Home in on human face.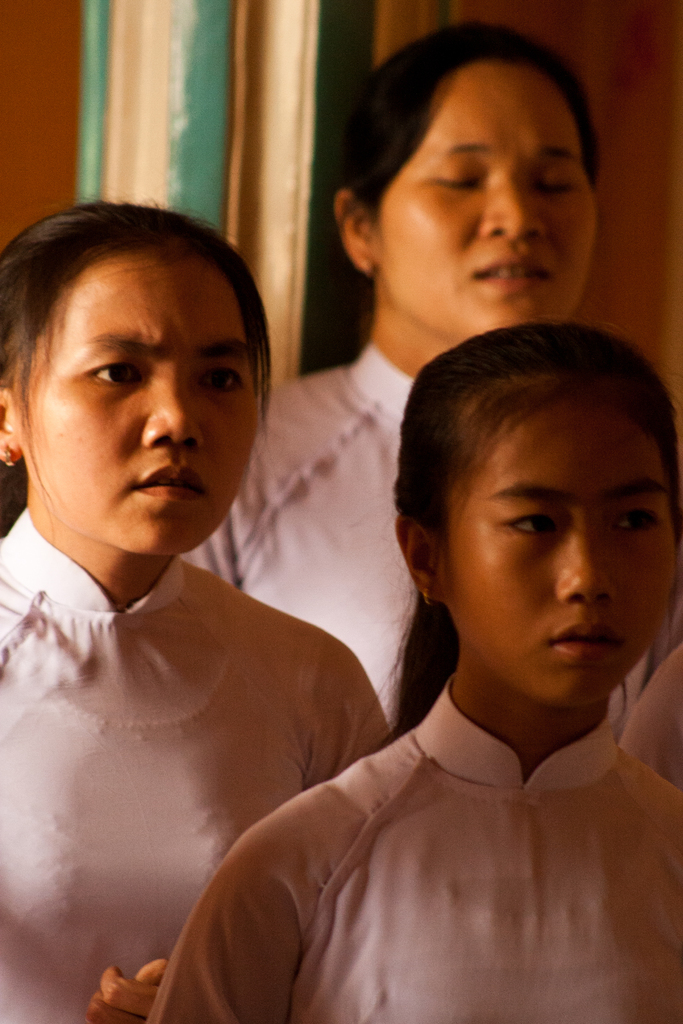
Homed in at 379/65/597/333.
